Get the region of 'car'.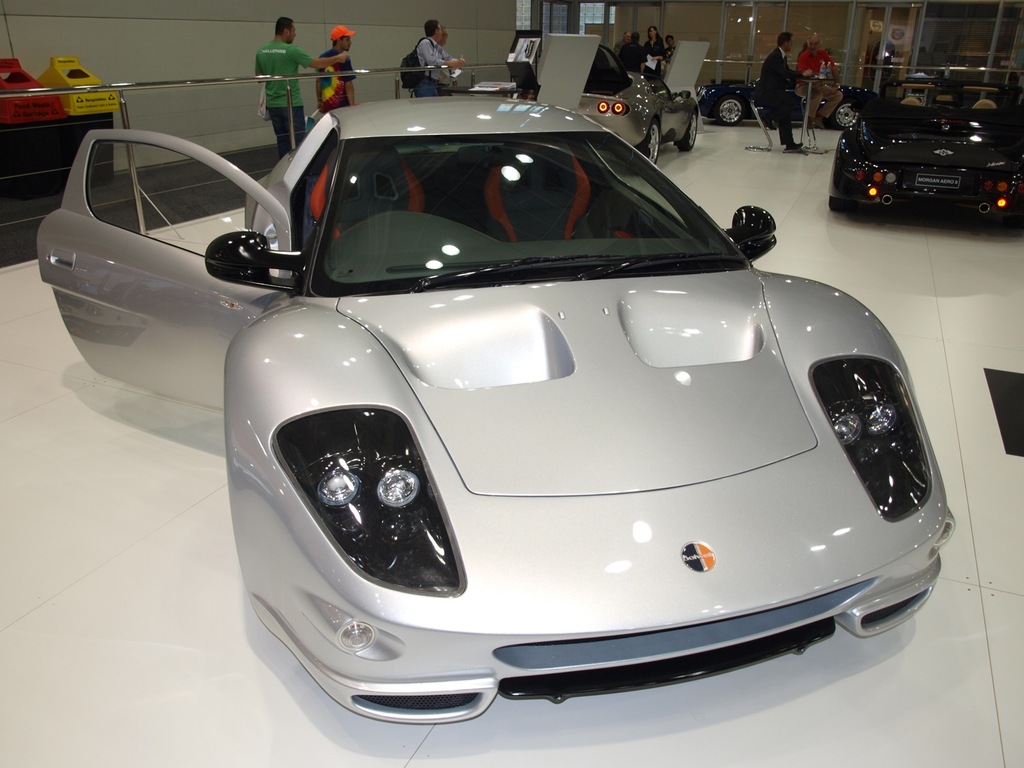
{"left": 703, "top": 76, "right": 864, "bottom": 128}.
